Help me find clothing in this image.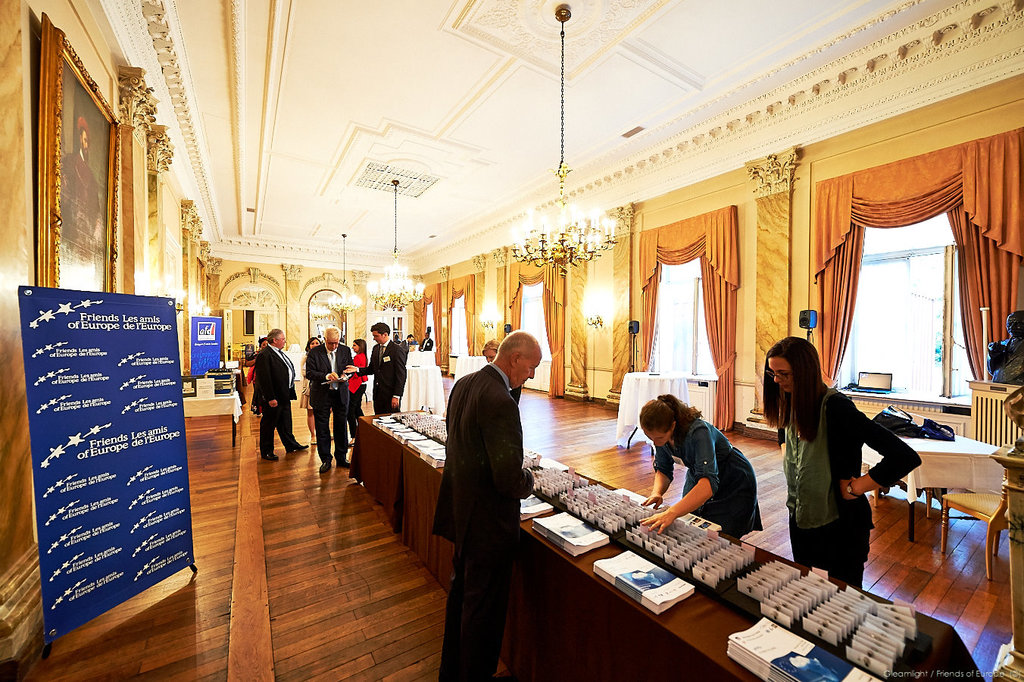
Found it: <box>301,343,352,471</box>.
